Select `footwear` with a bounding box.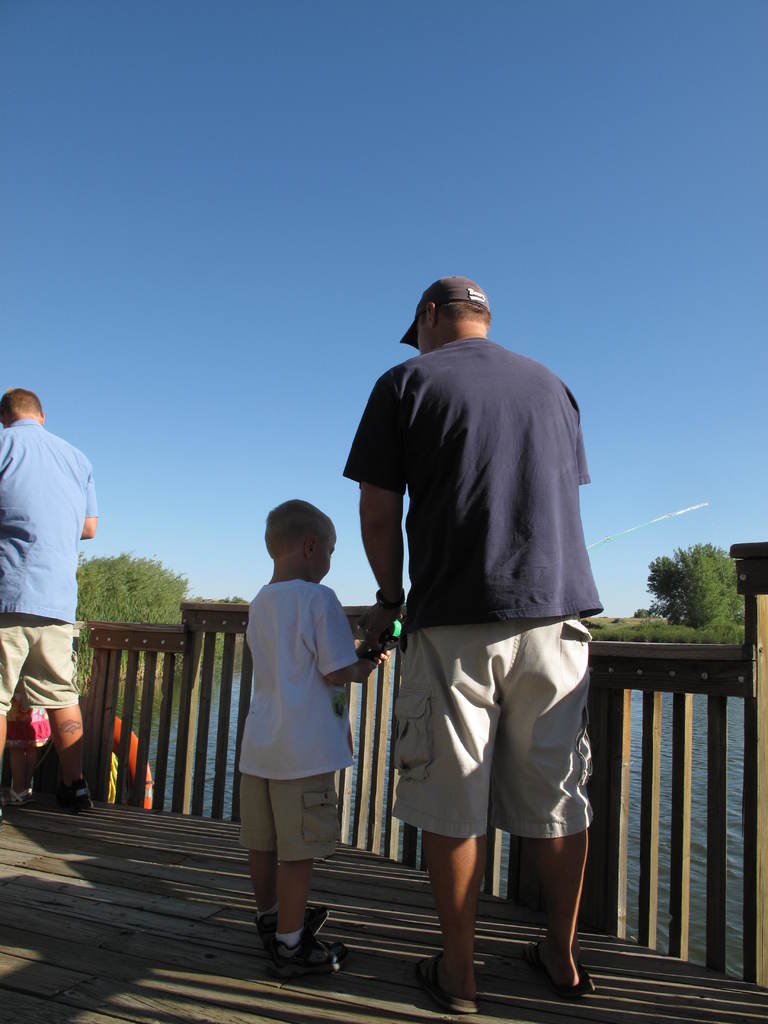
bbox(260, 927, 353, 990).
